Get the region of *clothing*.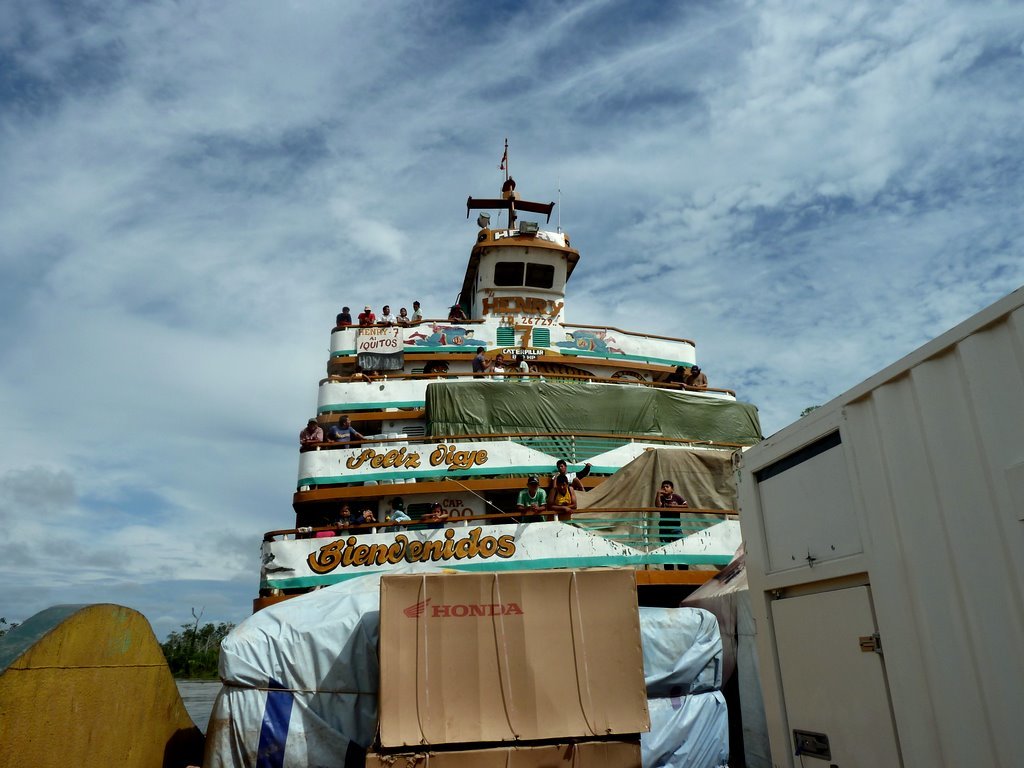
BBox(328, 425, 358, 445).
